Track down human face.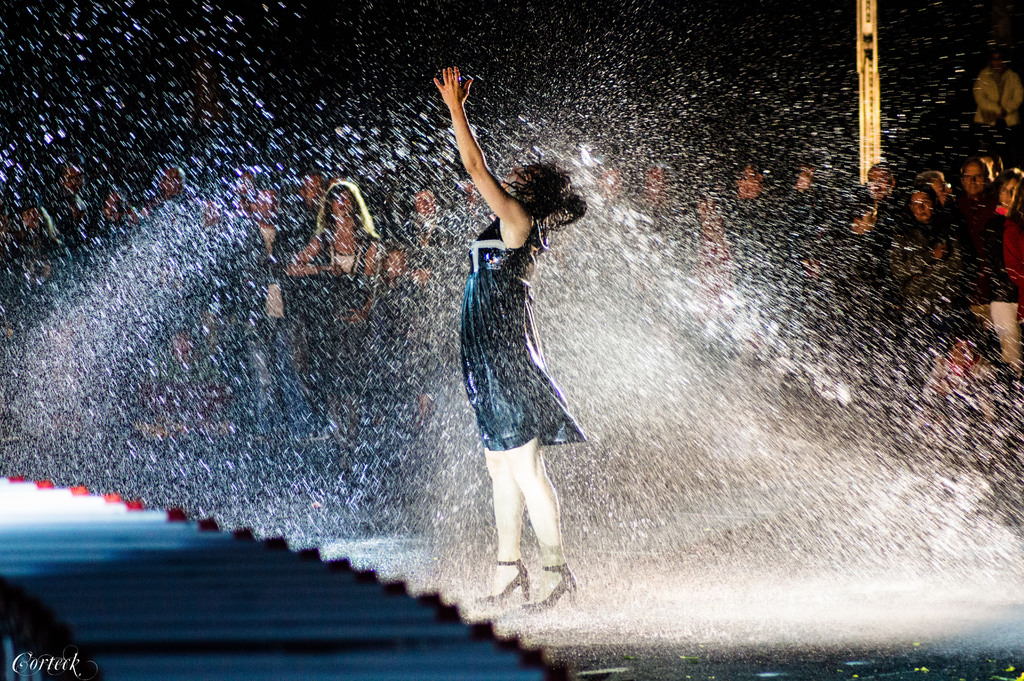
Tracked to <box>999,181,1020,209</box>.
